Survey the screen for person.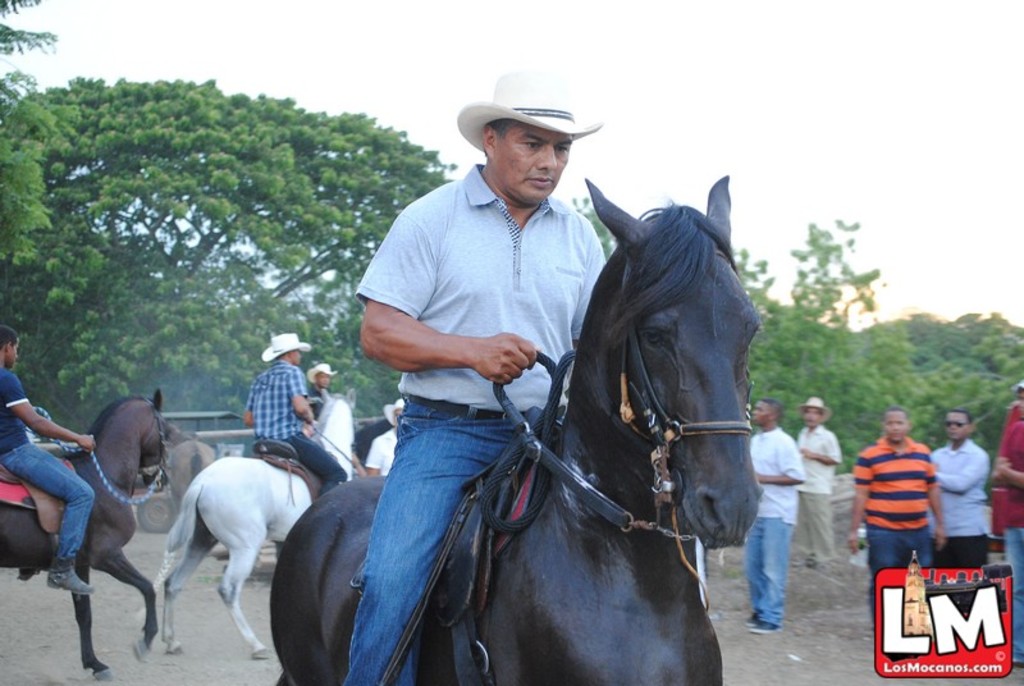
Survey found: (x1=925, y1=406, x2=991, y2=575).
